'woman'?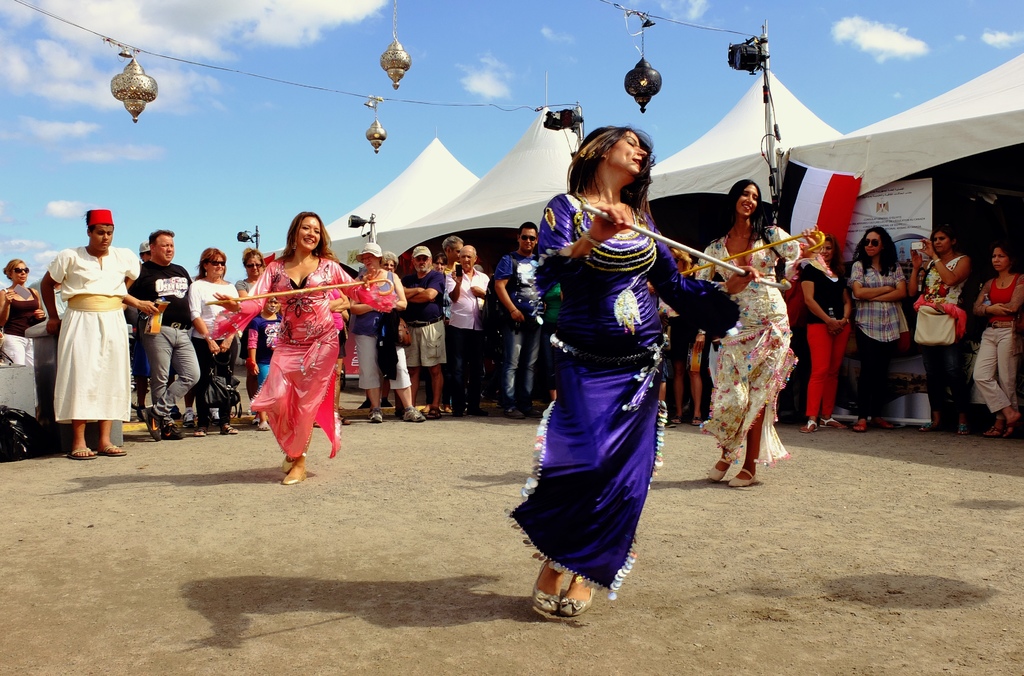
{"x1": 682, "y1": 179, "x2": 826, "y2": 481}
